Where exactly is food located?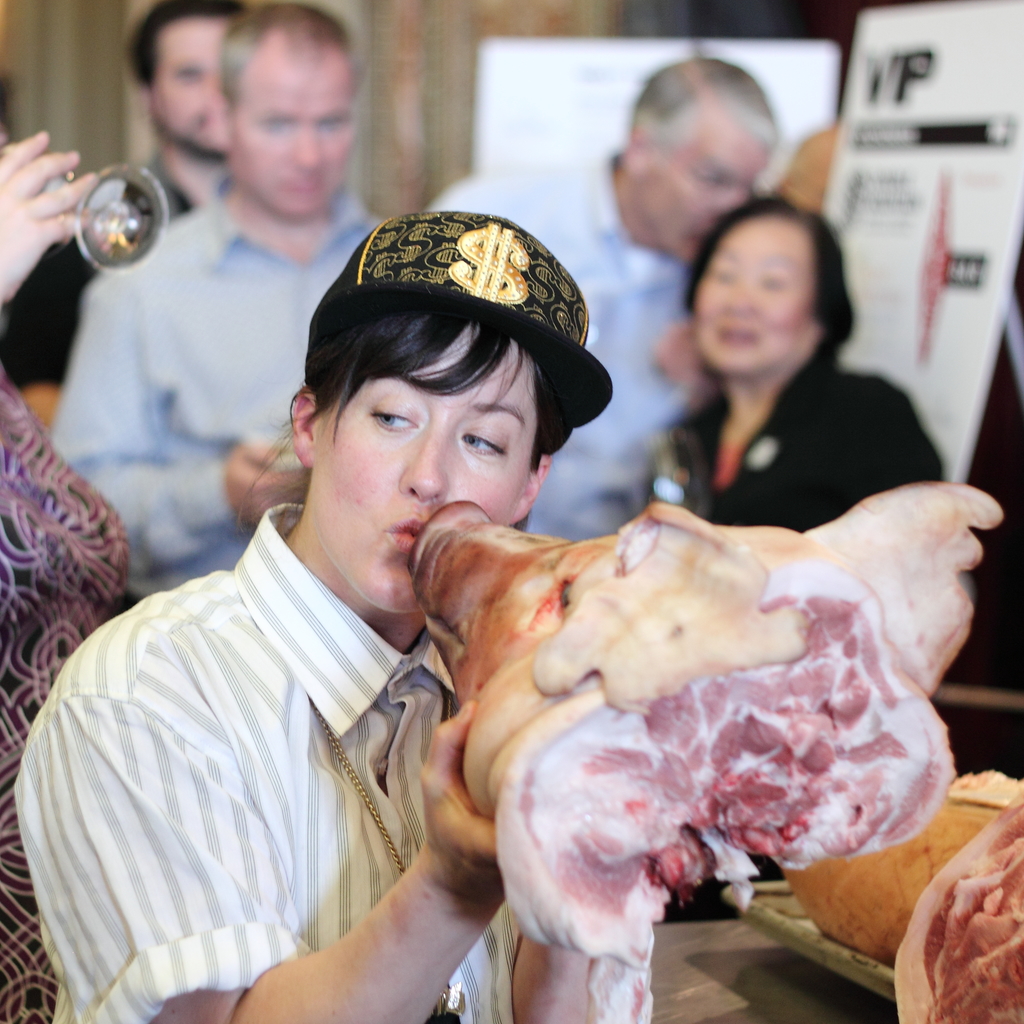
Its bounding box is detection(893, 772, 1023, 1023).
